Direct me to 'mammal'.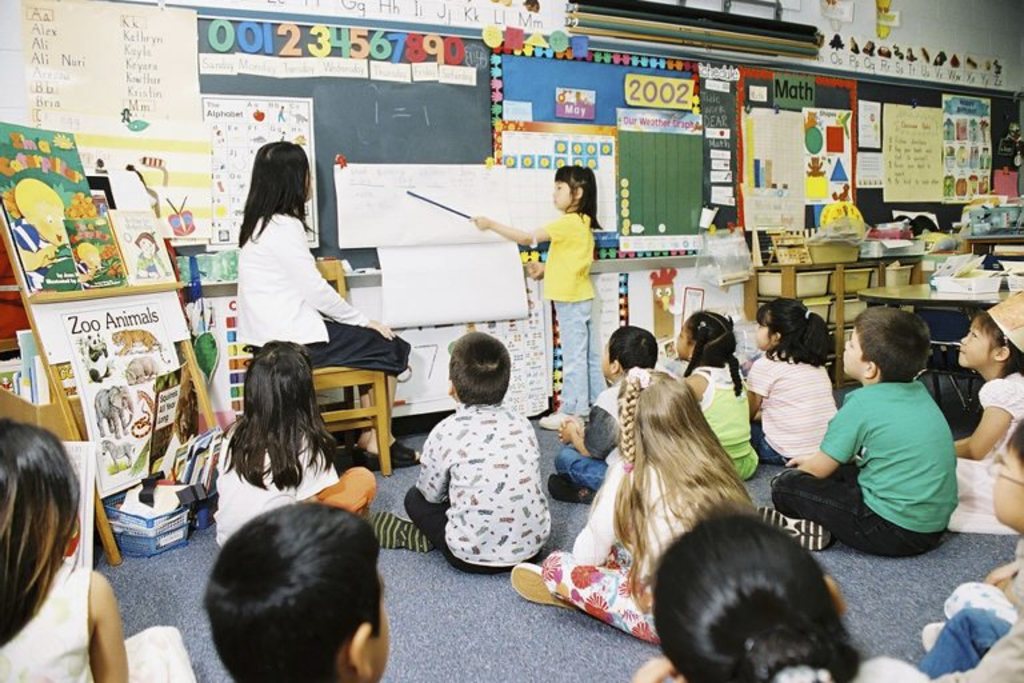
Direction: x1=757, y1=303, x2=961, y2=551.
